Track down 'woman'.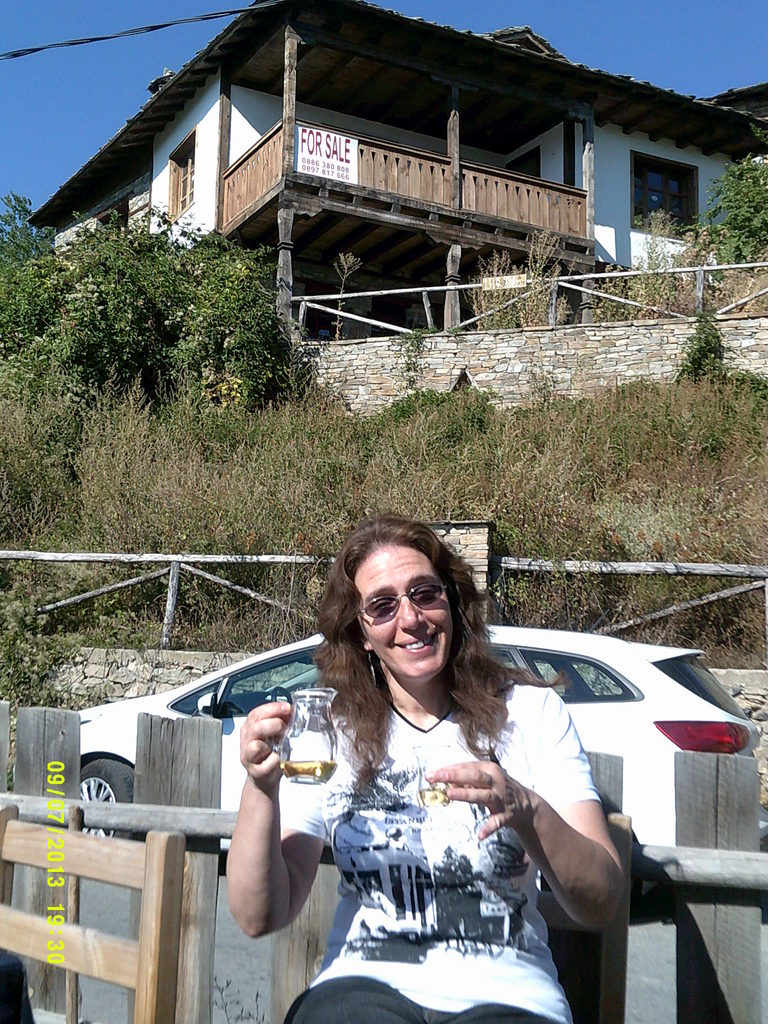
Tracked to l=236, t=515, r=584, b=1023.
